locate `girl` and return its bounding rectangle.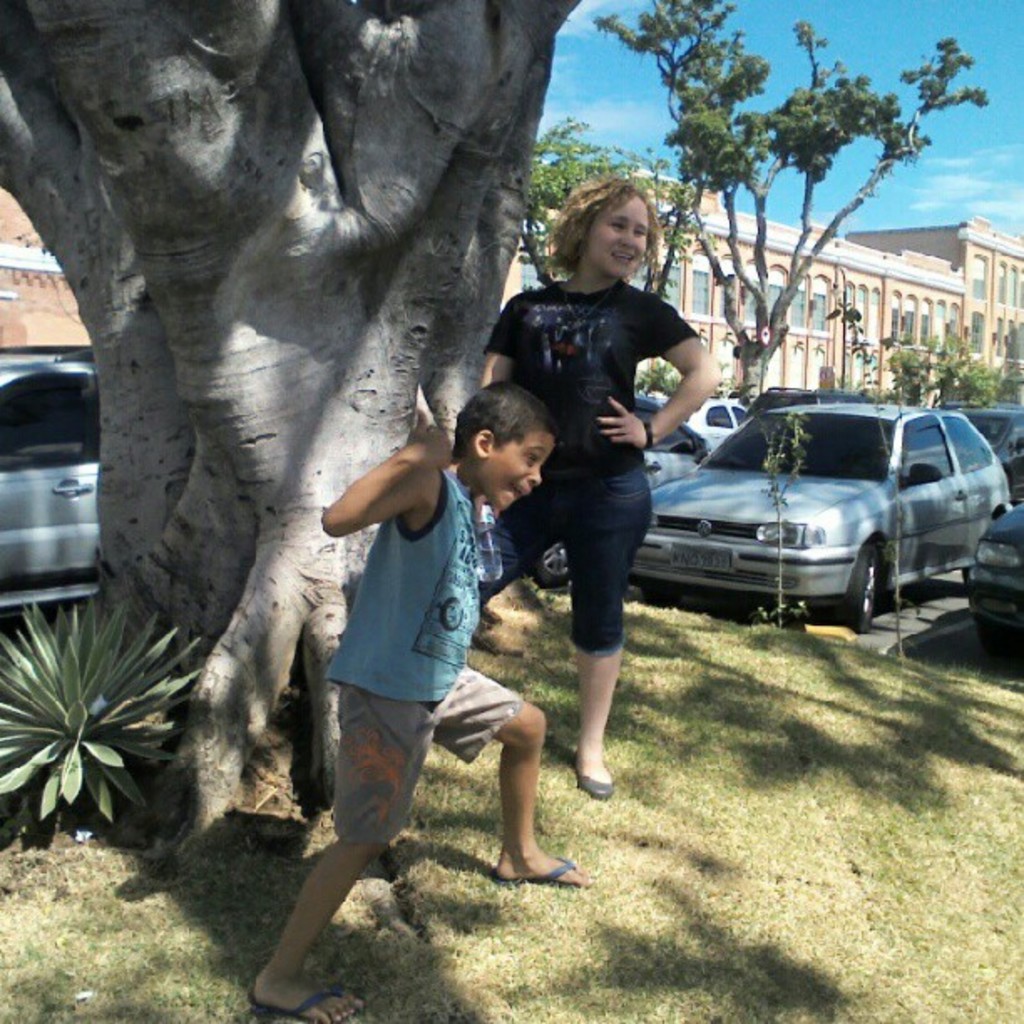
detection(448, 186, 708, 796).
